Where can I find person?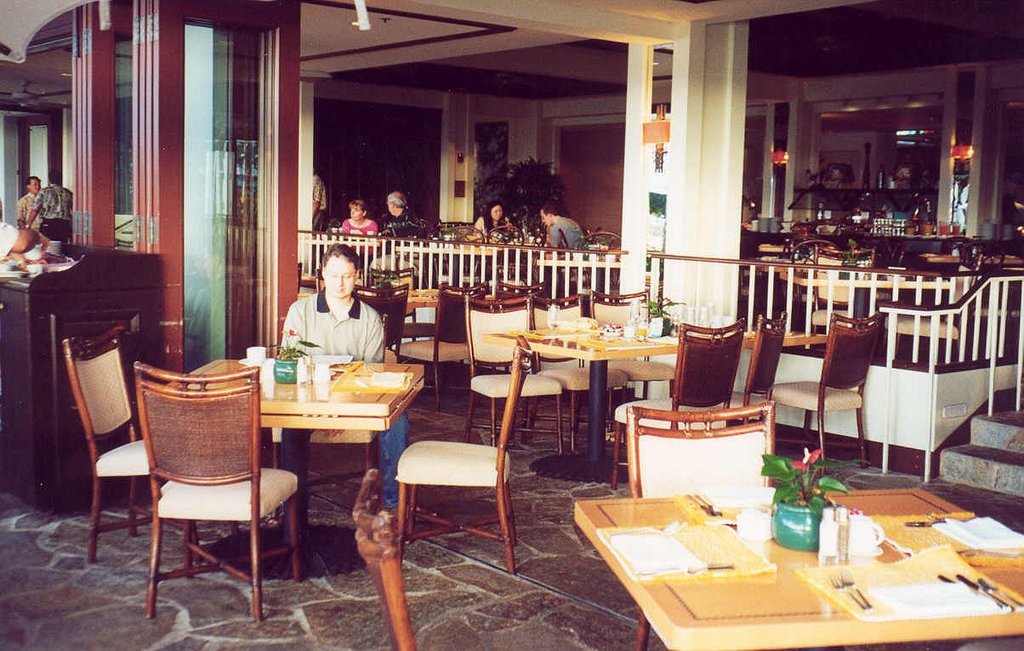
You can find it at detection(373, 190, 429, 241).
